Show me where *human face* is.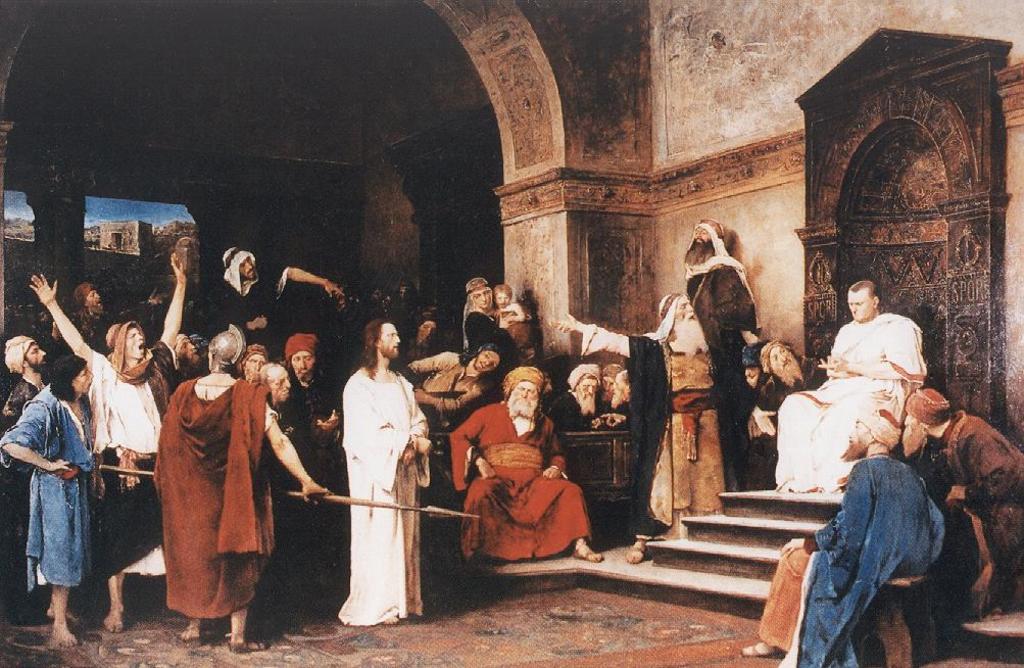
*human face* is at 377, 322, 401, 361.
